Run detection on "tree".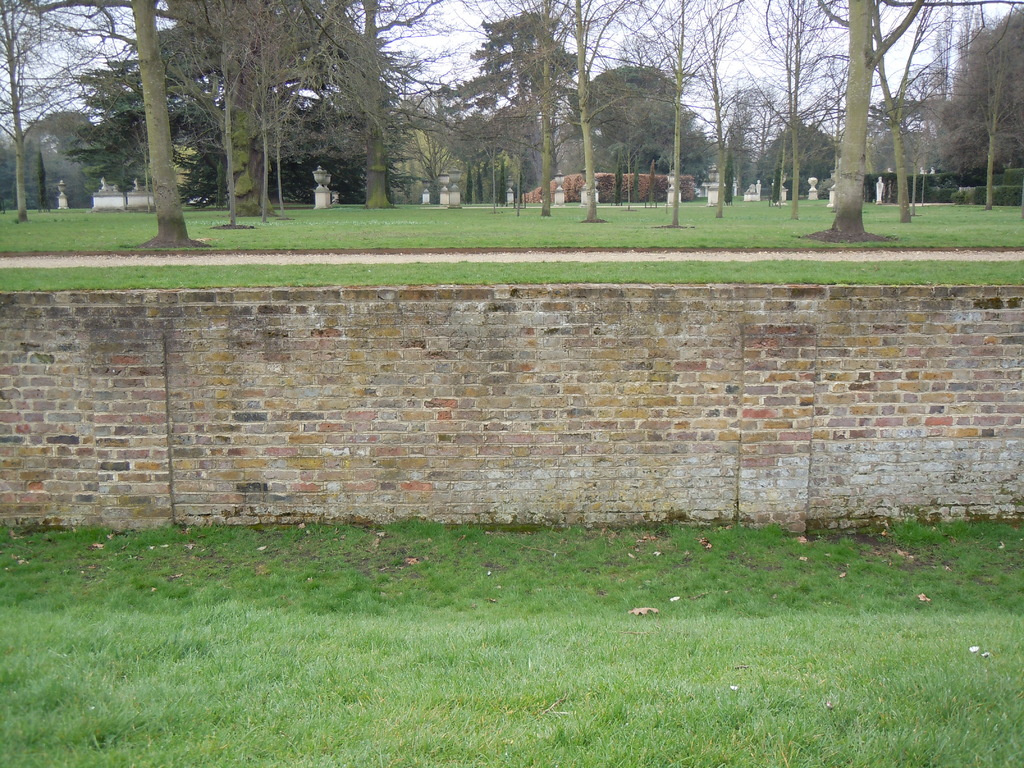
Result: (left=0, top=0, right=344, bottom=246).
